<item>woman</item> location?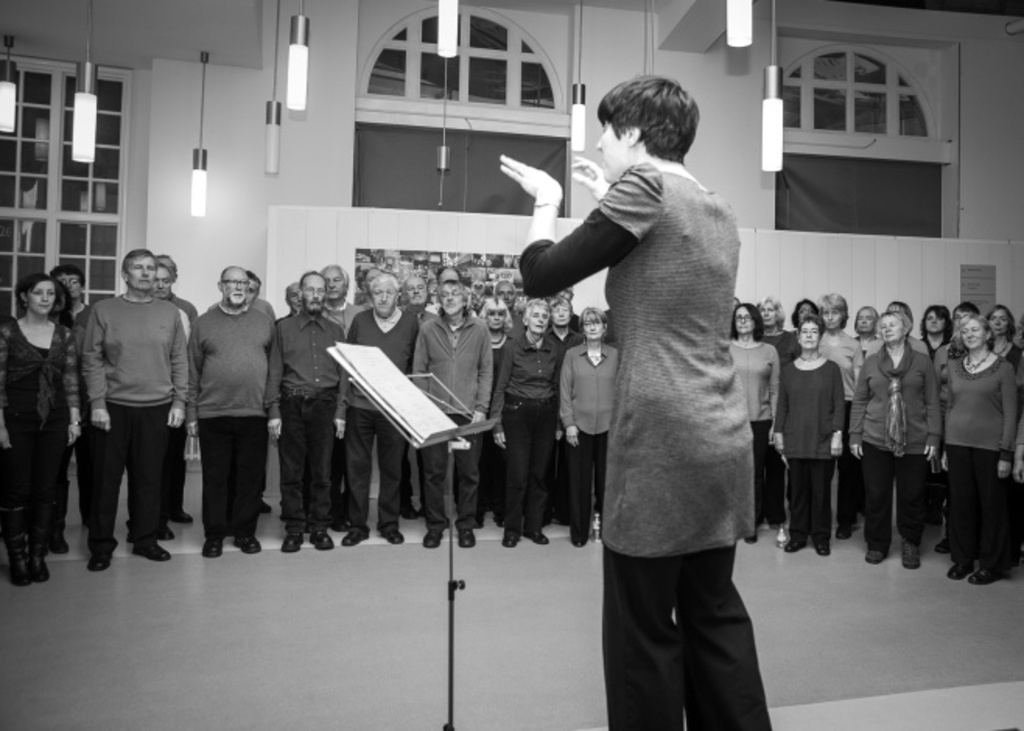
(left=755, top=294, right=789, bottom=352)
